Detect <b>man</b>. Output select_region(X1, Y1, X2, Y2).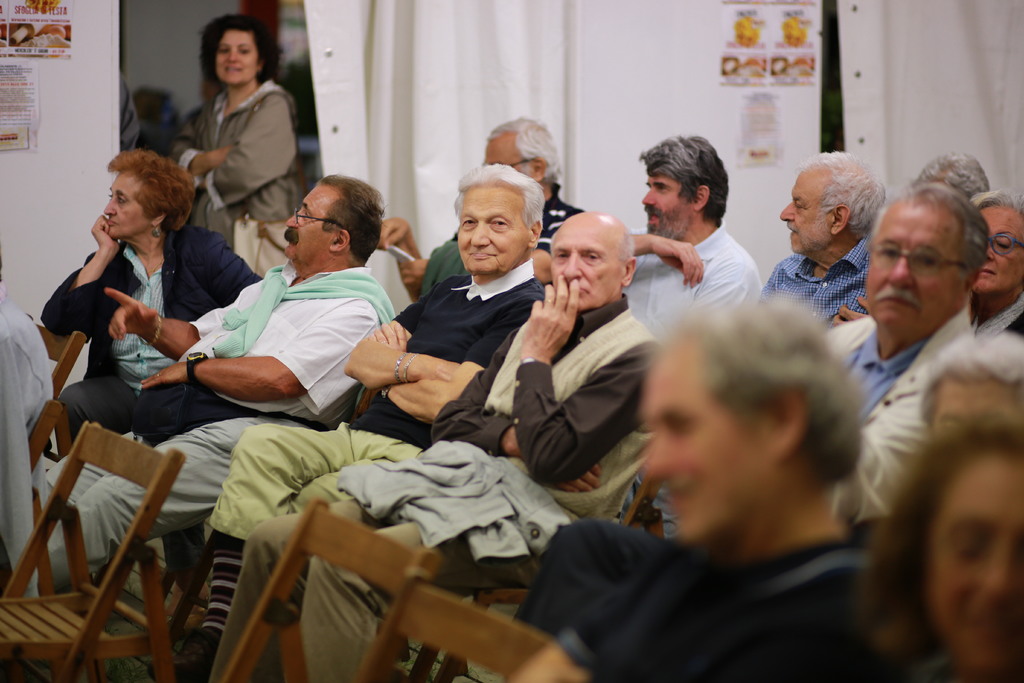
select_region(371, 110, 588, 303).
